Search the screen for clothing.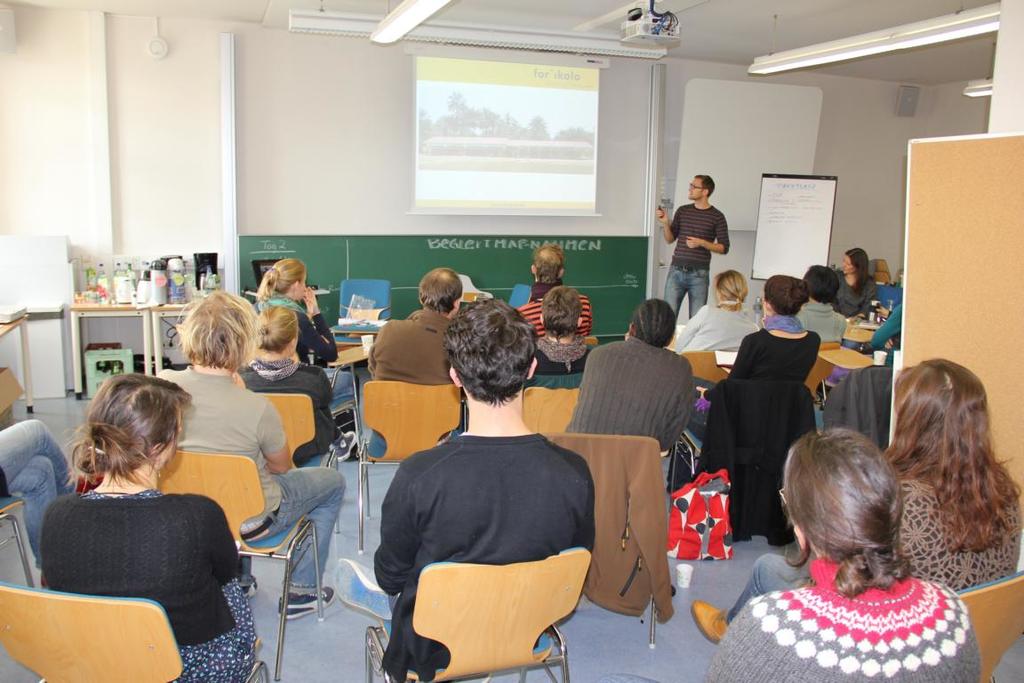
Found at pyautogui.locateOnScreen(713, 480, 1022, 616).
